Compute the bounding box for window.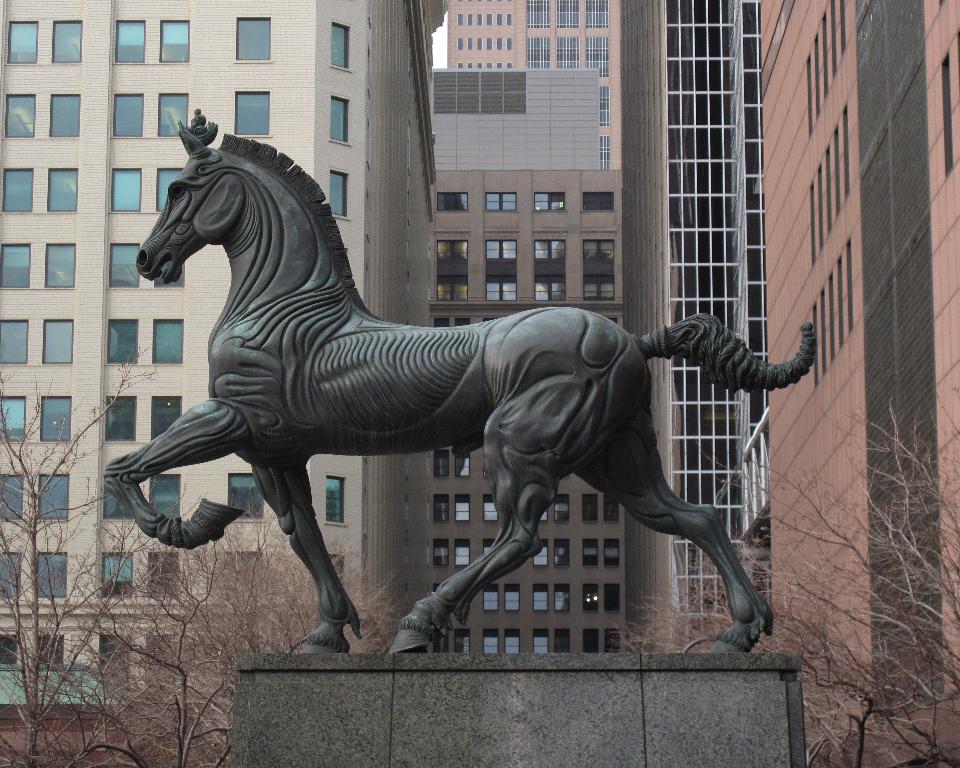
rect(497, 14, 505, 27).
